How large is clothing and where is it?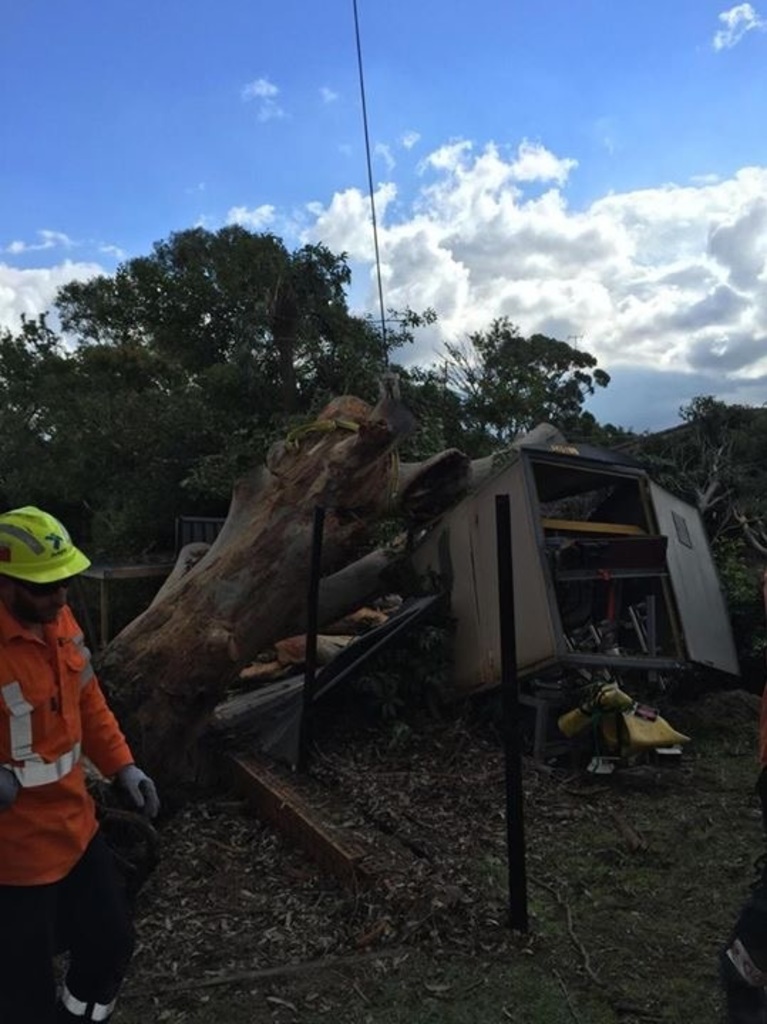
Bounding box: detection(6, 585, 132, 951).
